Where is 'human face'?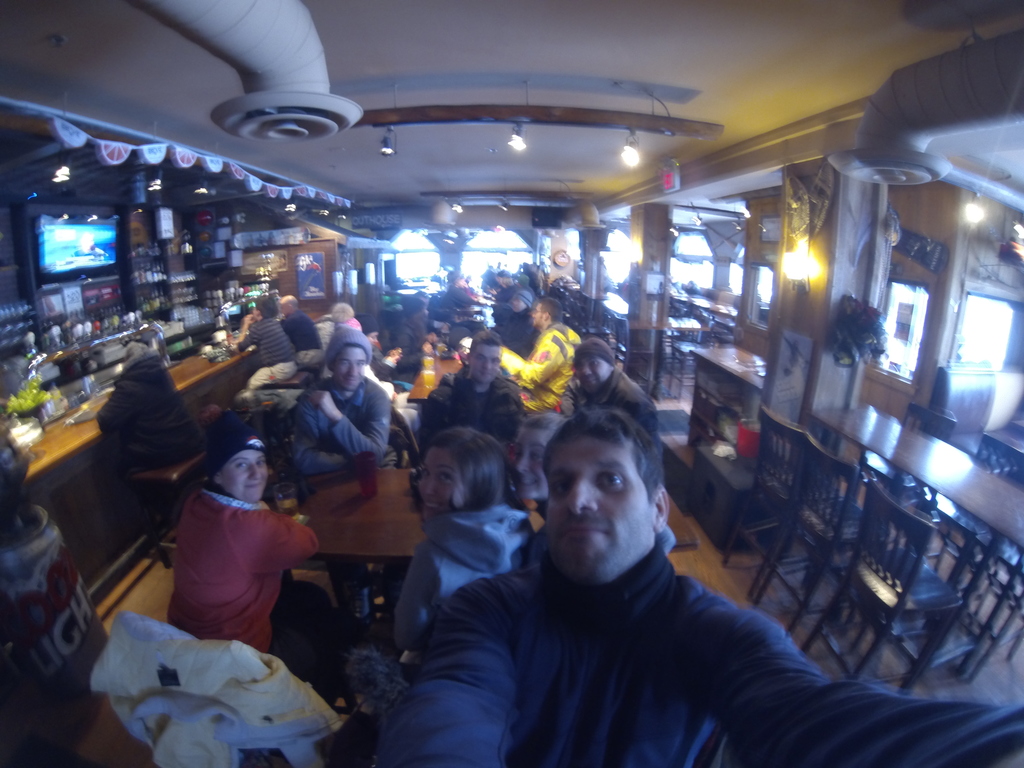
locate(541, 434, 659, 583).
